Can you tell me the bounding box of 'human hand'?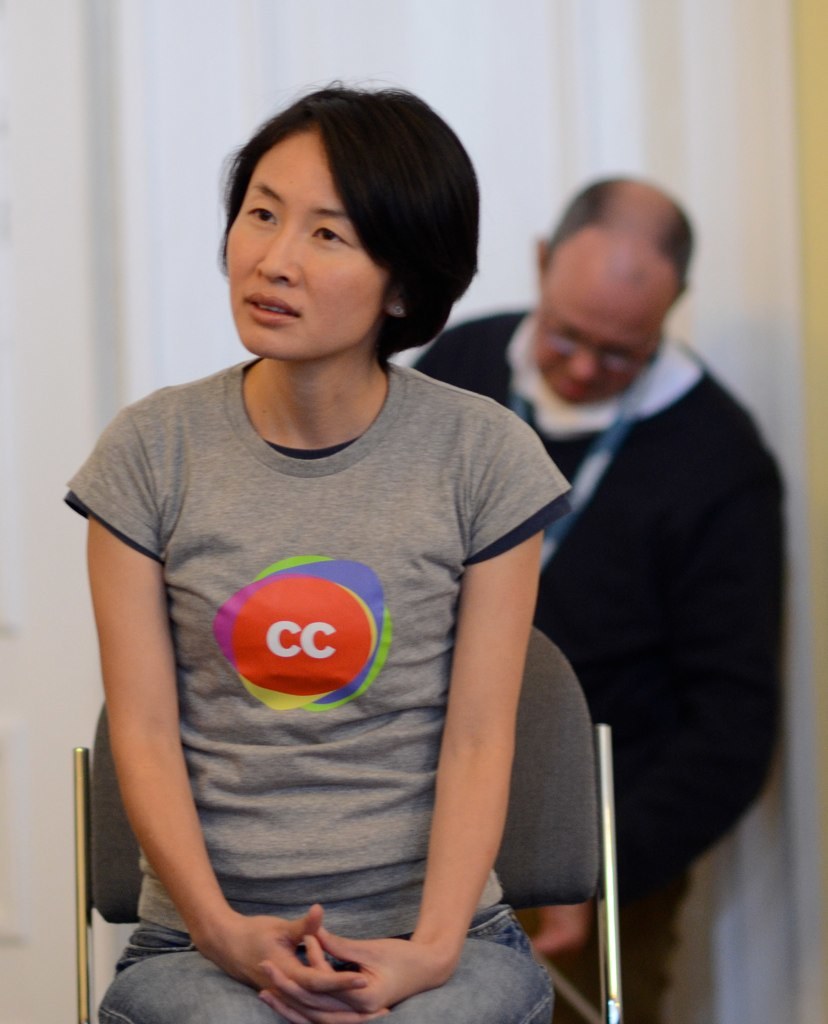
259, 920, 447, 1023.
